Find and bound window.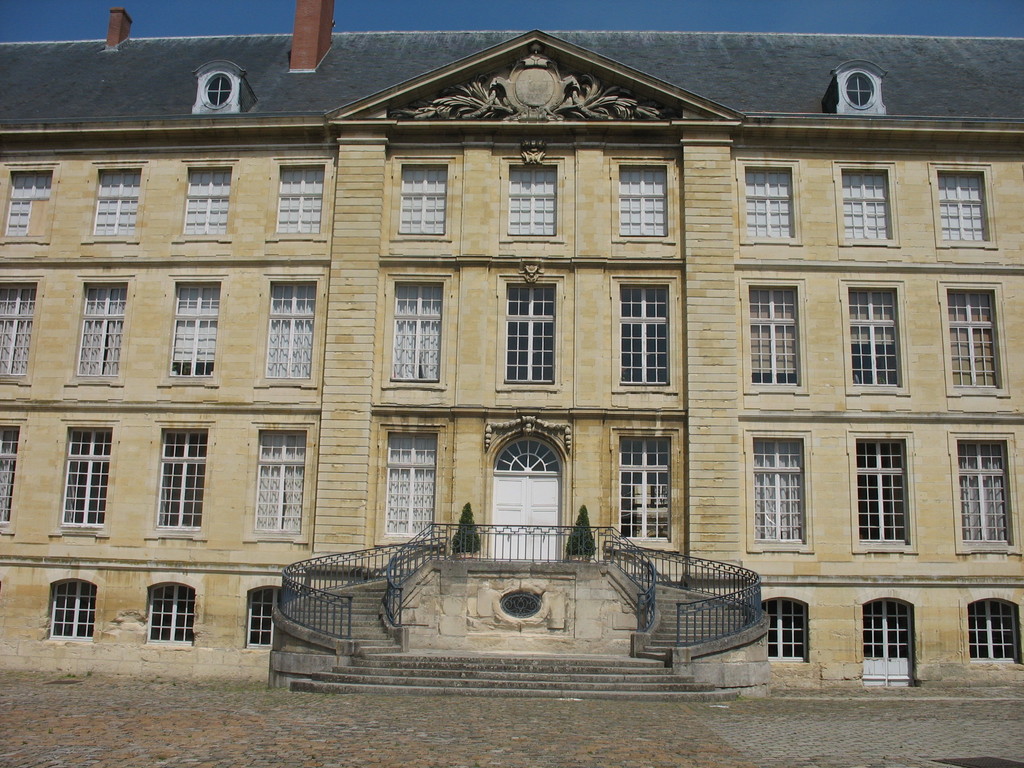
Bound: bbox=[493, 273, 561, 394].
